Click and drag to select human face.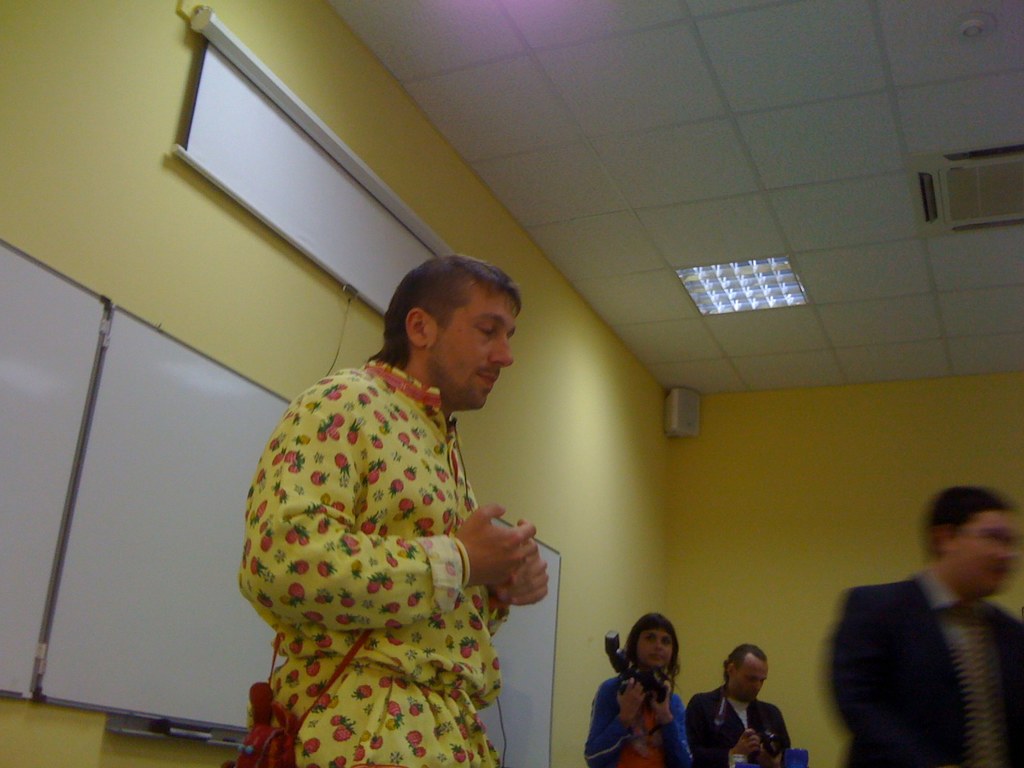
Selection: BBox(950, 512, 1011, 599).
